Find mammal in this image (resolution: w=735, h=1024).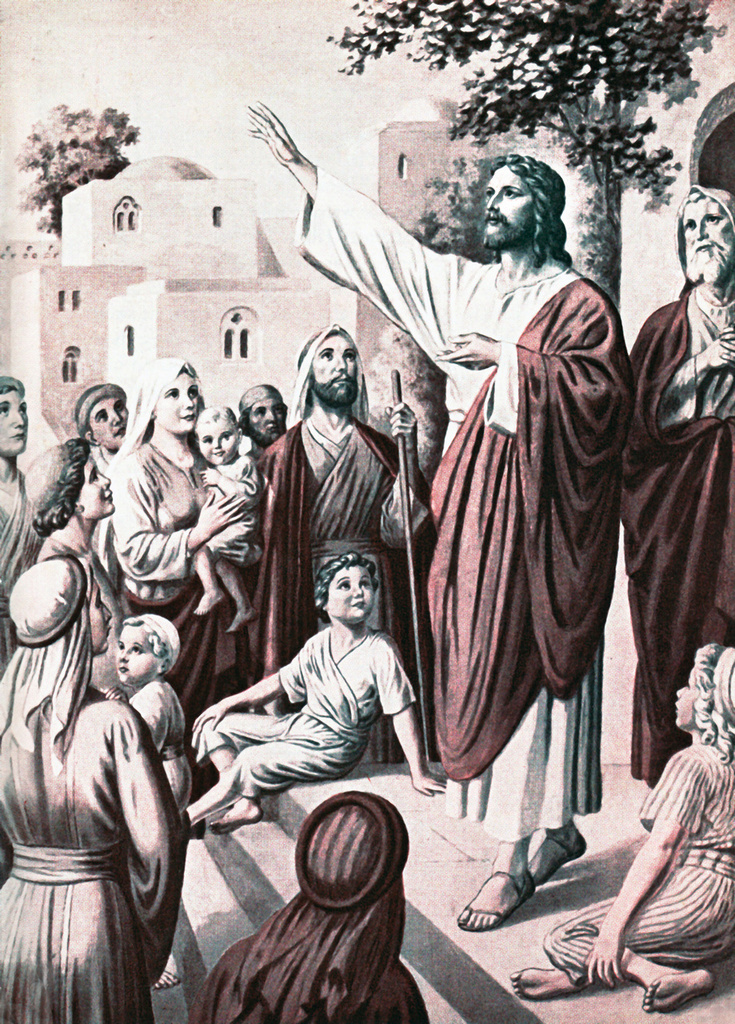
x1=190 y1=790 x2=448 y2=1004.
